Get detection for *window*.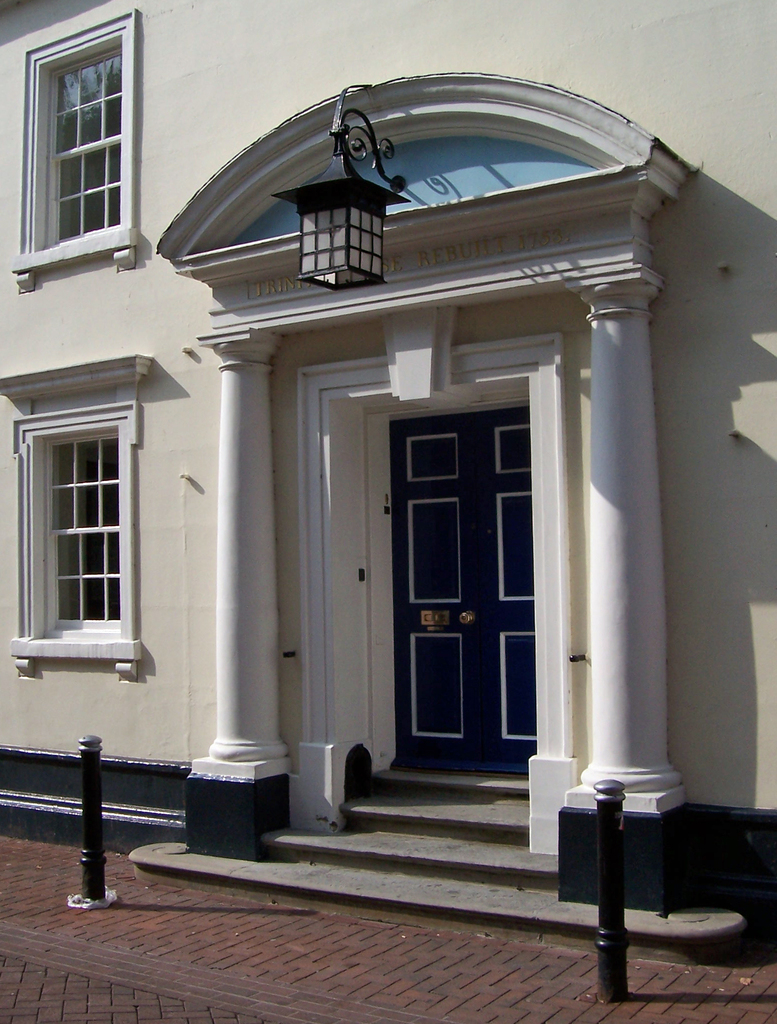
Detection: select_region(17, 23, 150, 259).
